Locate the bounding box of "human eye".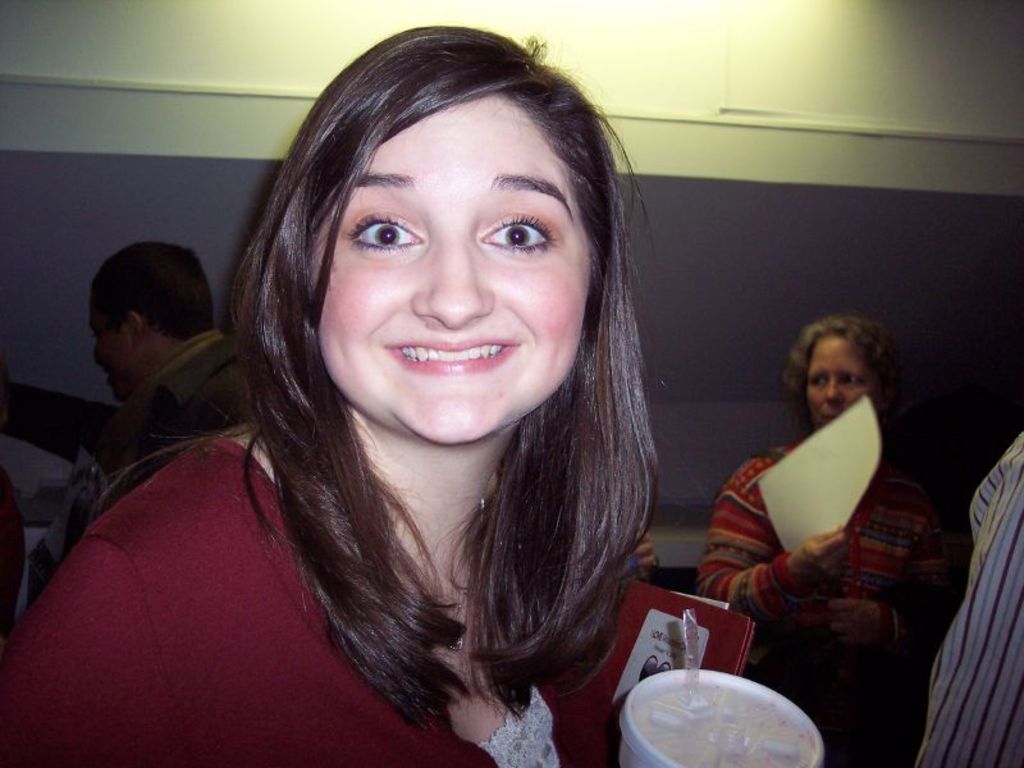
Bounding box: detection(841, 371, 864, 387).
